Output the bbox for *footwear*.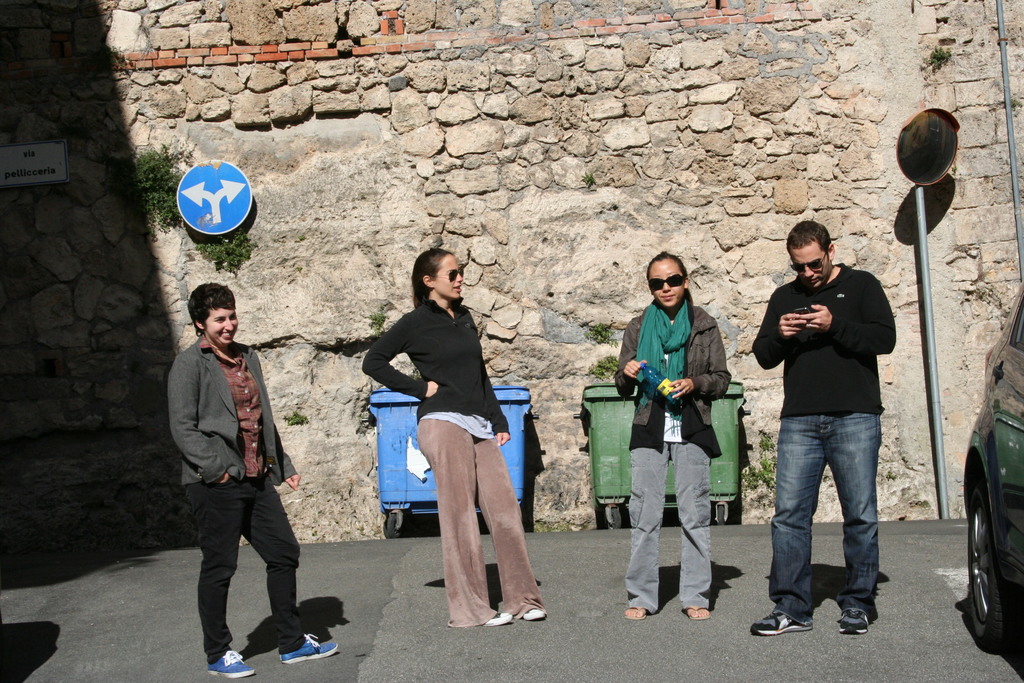
bbox=(484, 608, 508, 627).
